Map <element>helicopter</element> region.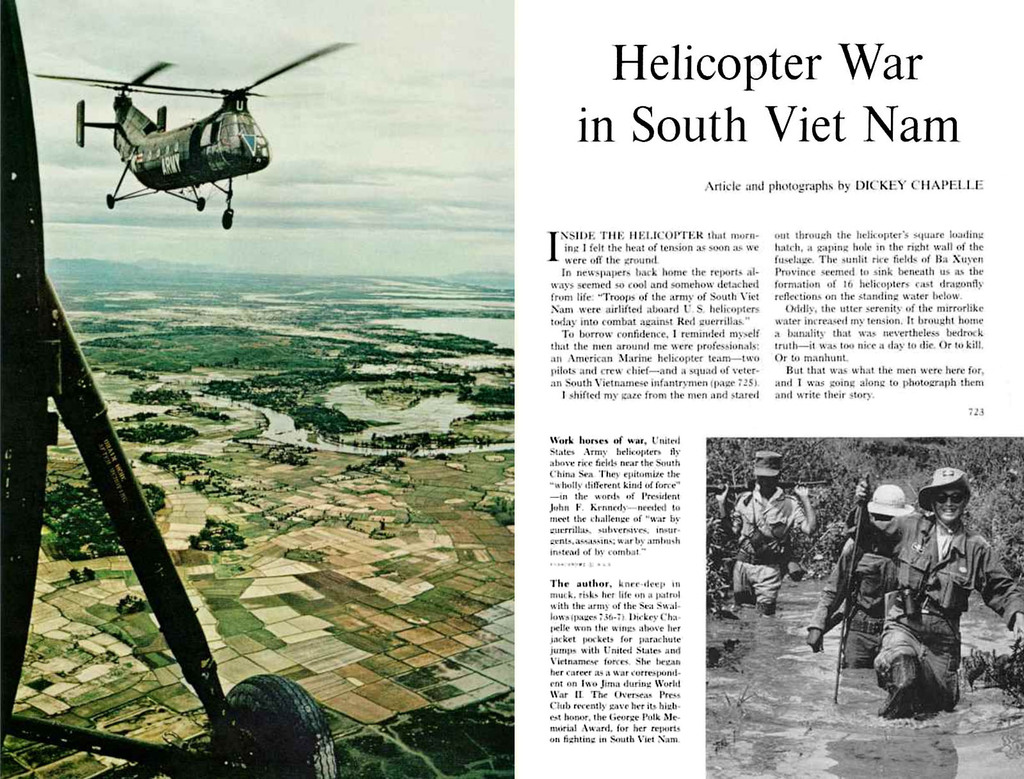
Mapped to box=[38, 35, 360, 234].
